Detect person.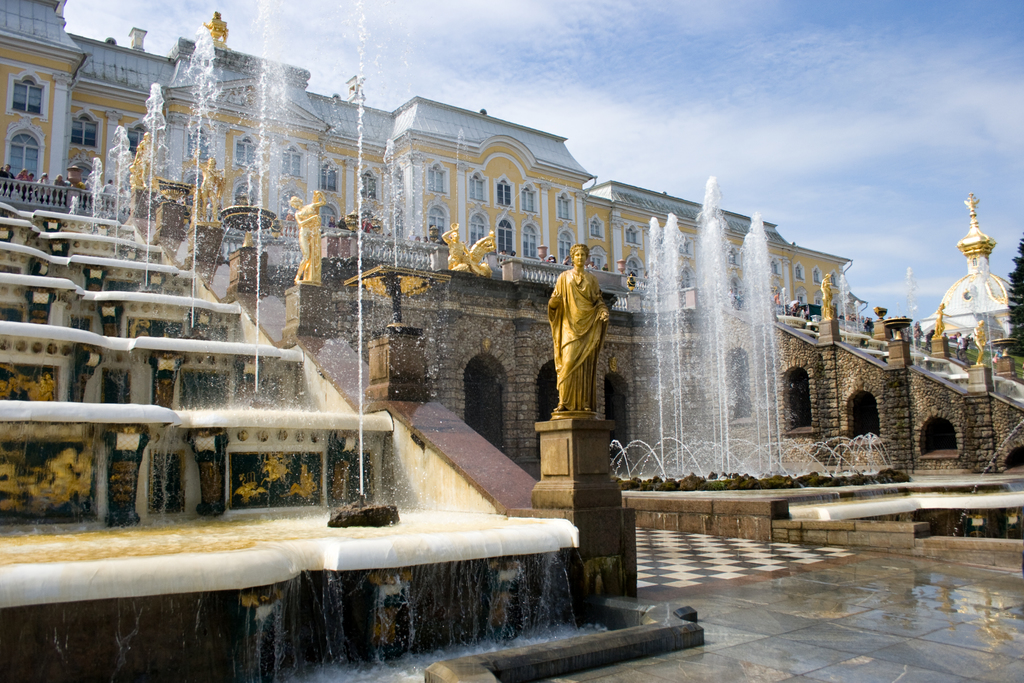
Detected at pyautogui.locateOnScreen(417, 236, 426, 244).
